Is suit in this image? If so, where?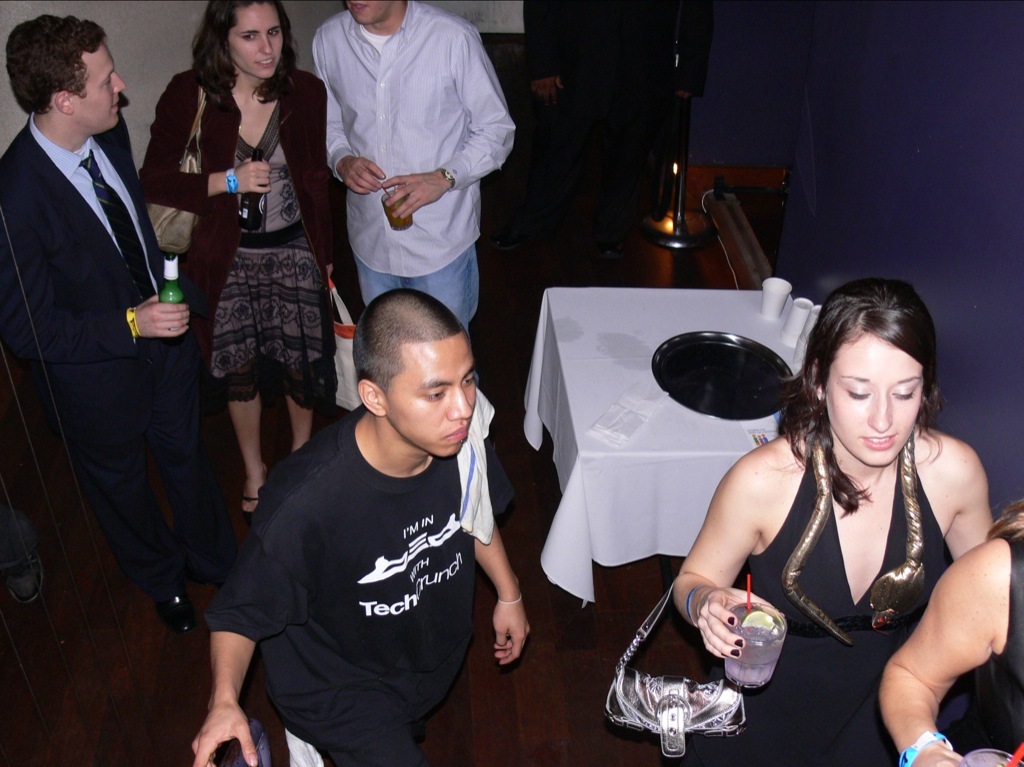
Yes, at region(5, 31, 165, 462).
